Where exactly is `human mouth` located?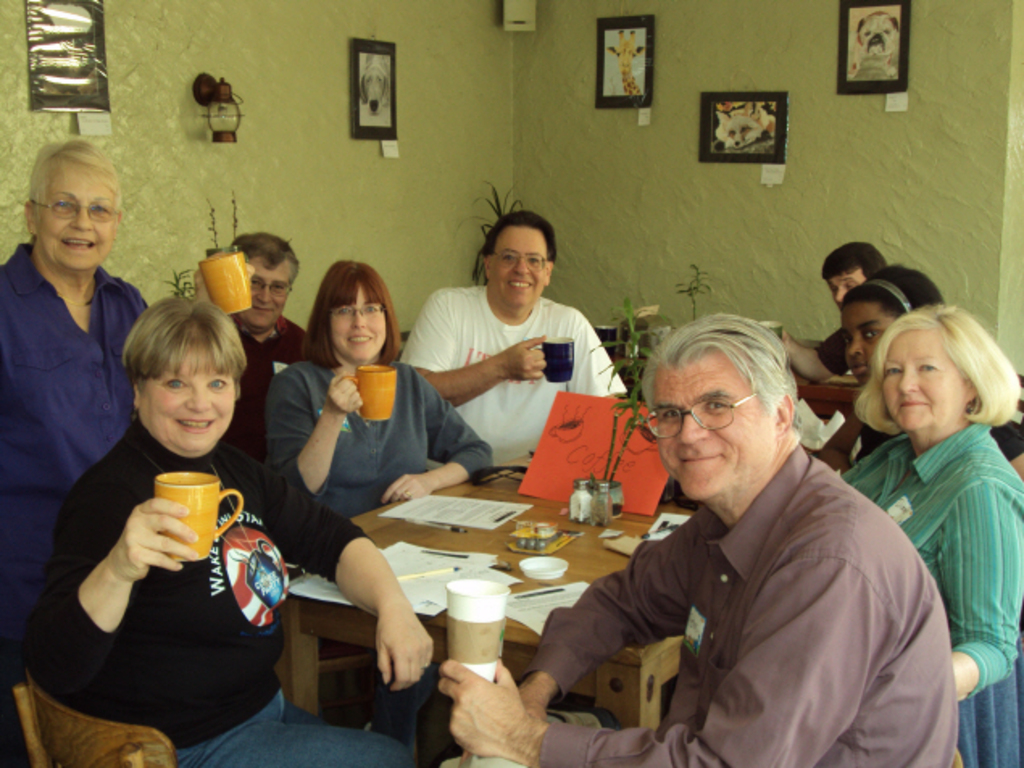
Its bounding box is {"left": 176, "top": 418, "right": 213, "bottom": 434}.
